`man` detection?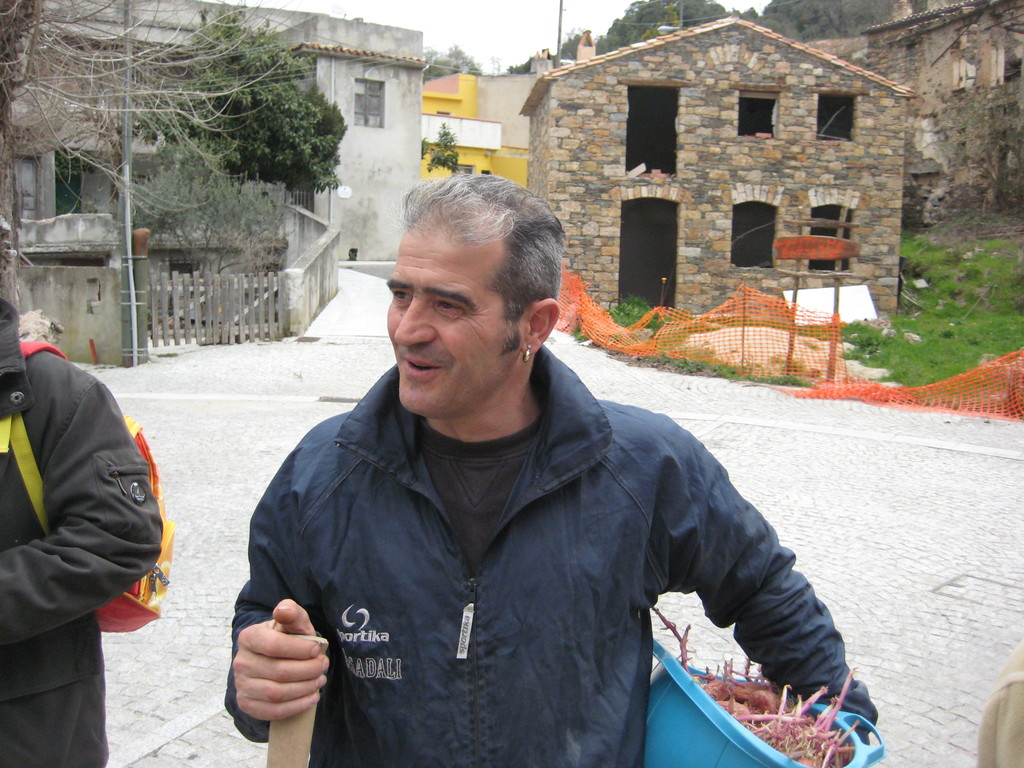
box=[212, 167, 862, 759]
